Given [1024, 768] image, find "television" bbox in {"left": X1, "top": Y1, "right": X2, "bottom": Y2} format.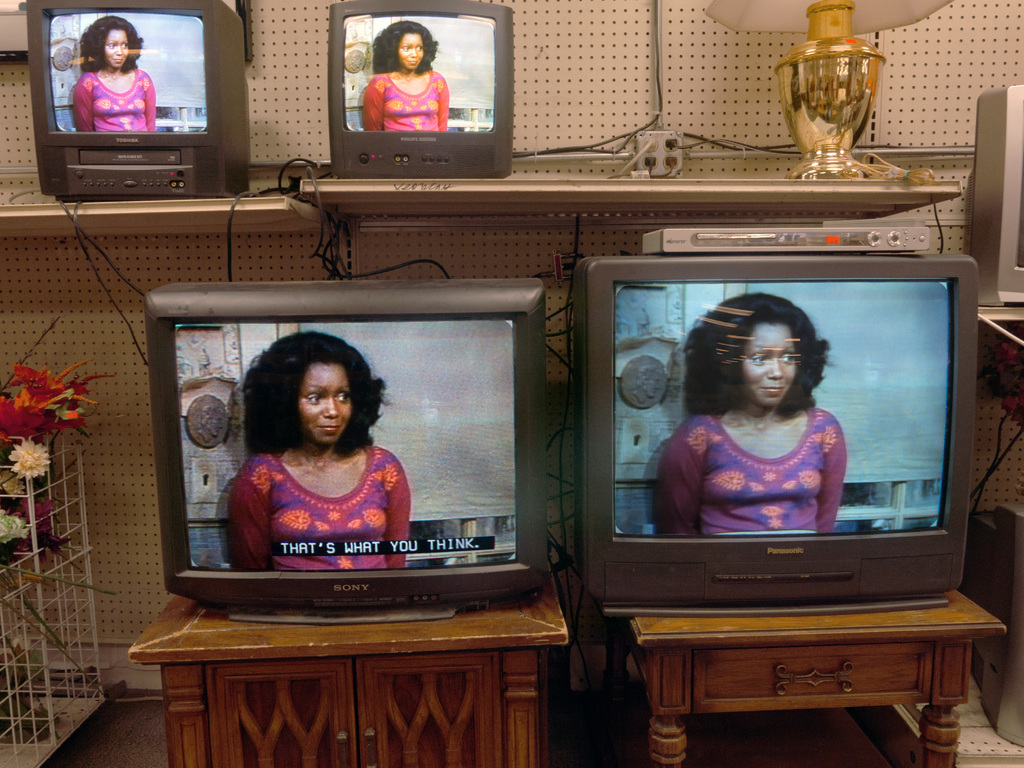
{"left": 970, "top": 82, "right": 1023, "bottom": 307}.
